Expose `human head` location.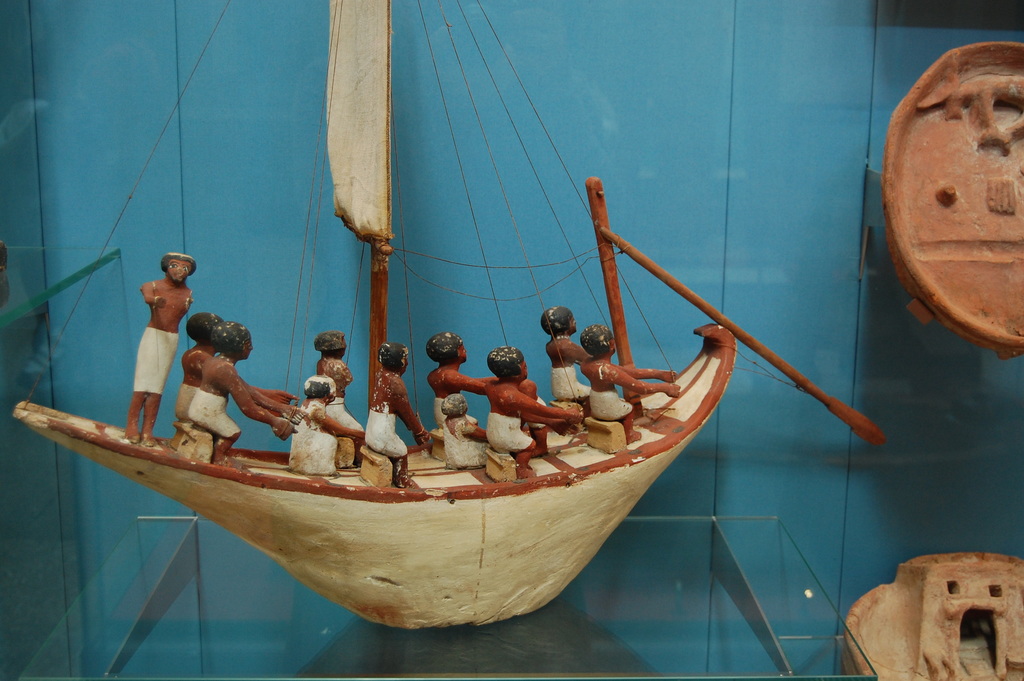
Exposed at 580 327 617 354.
